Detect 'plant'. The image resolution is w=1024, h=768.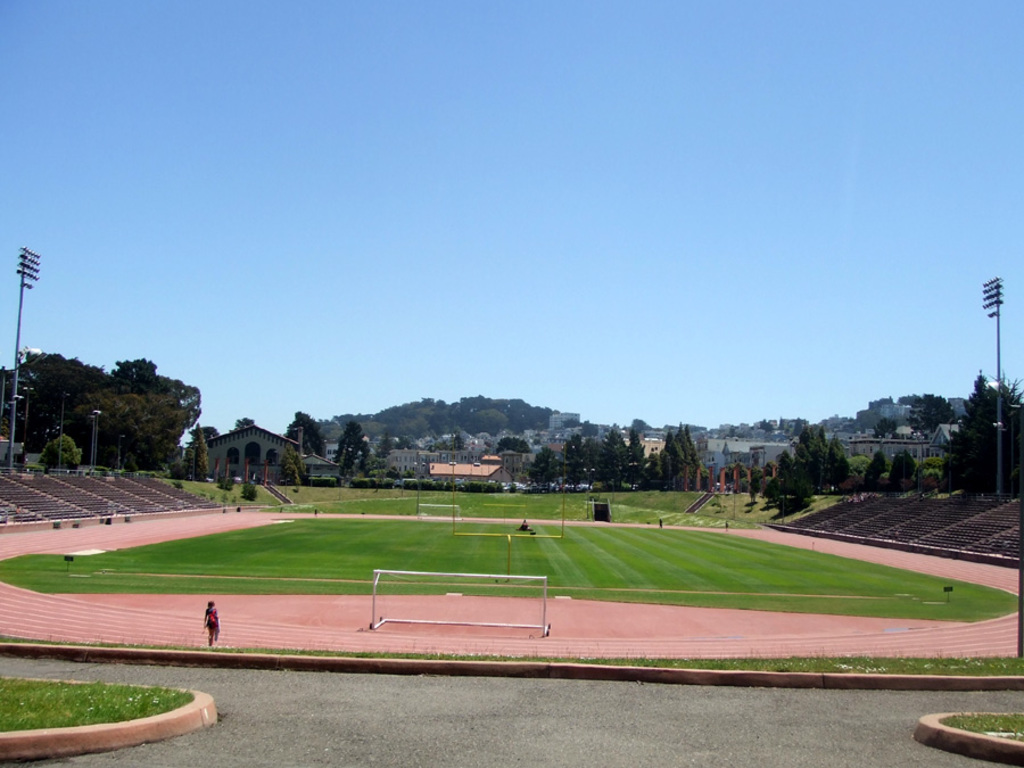
x1=24 y1=457 x2=43 y2=476.
